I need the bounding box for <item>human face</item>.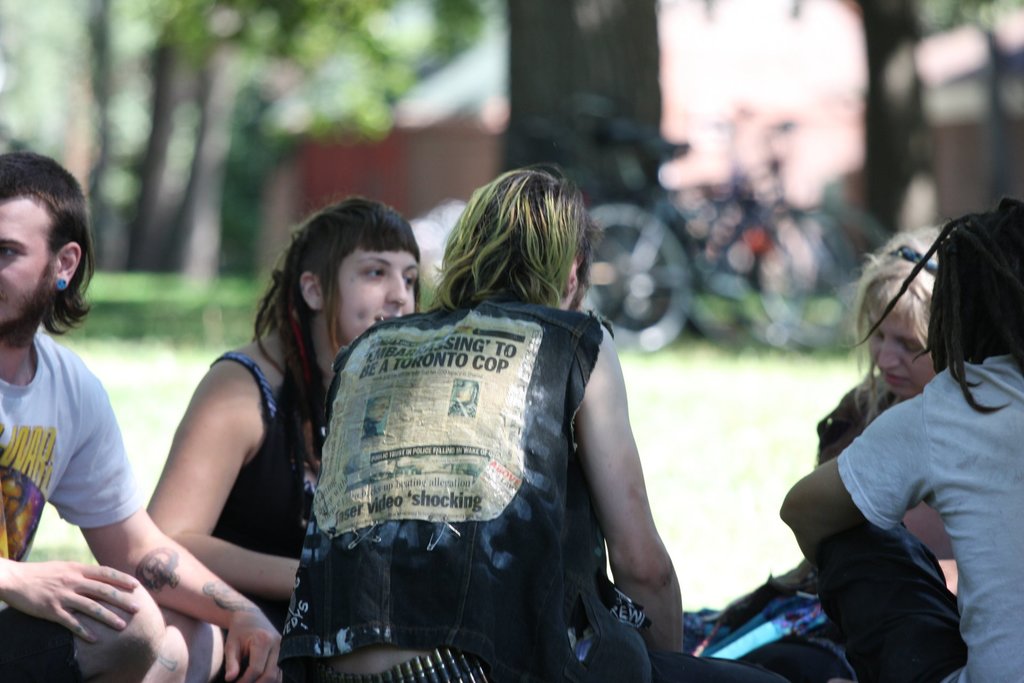
Here it is: (858,293,943,403).
